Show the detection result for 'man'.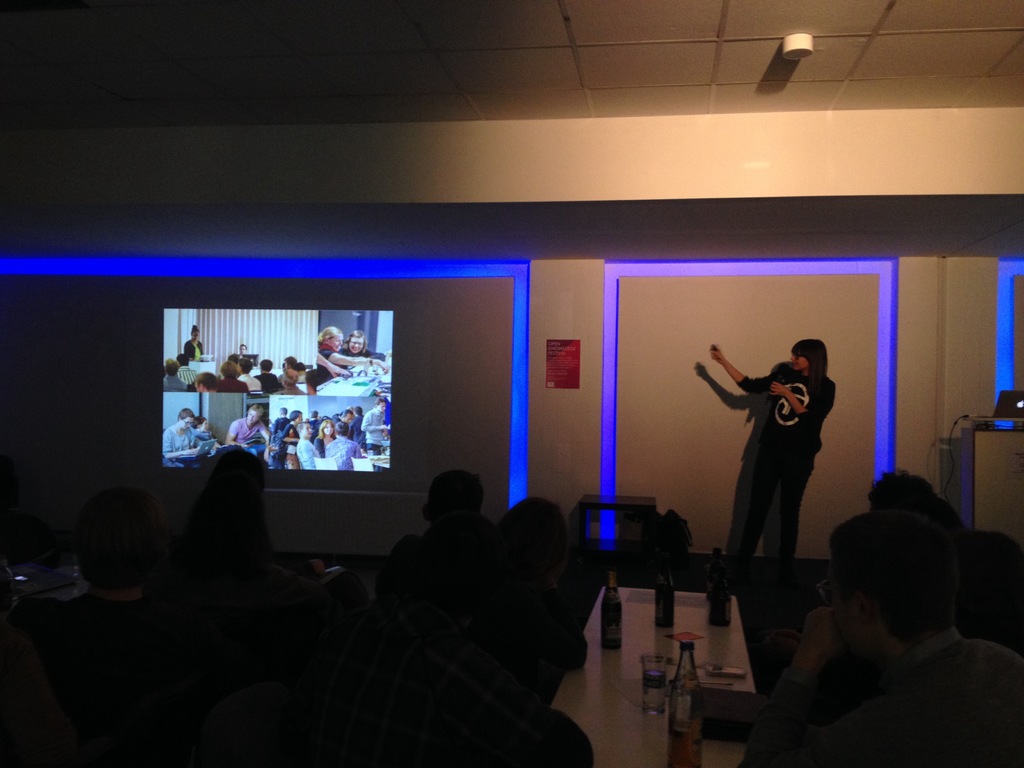
bbox=[707, 334, 838, 624].
